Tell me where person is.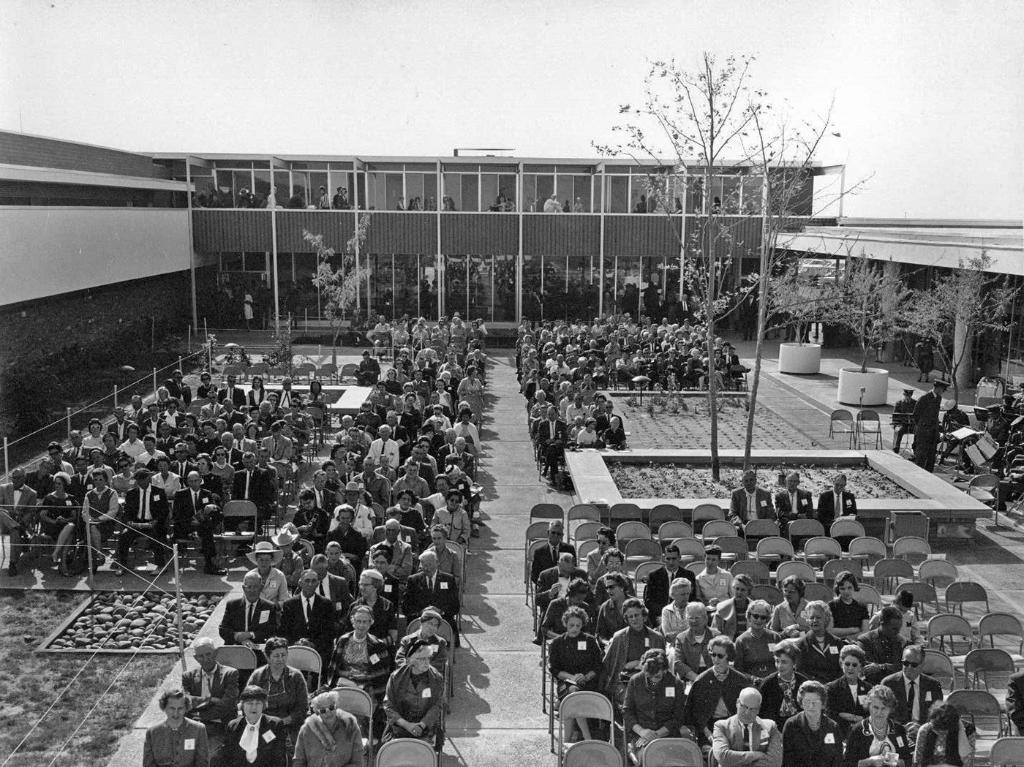
person is at detection(916, 700, 976, 766).
